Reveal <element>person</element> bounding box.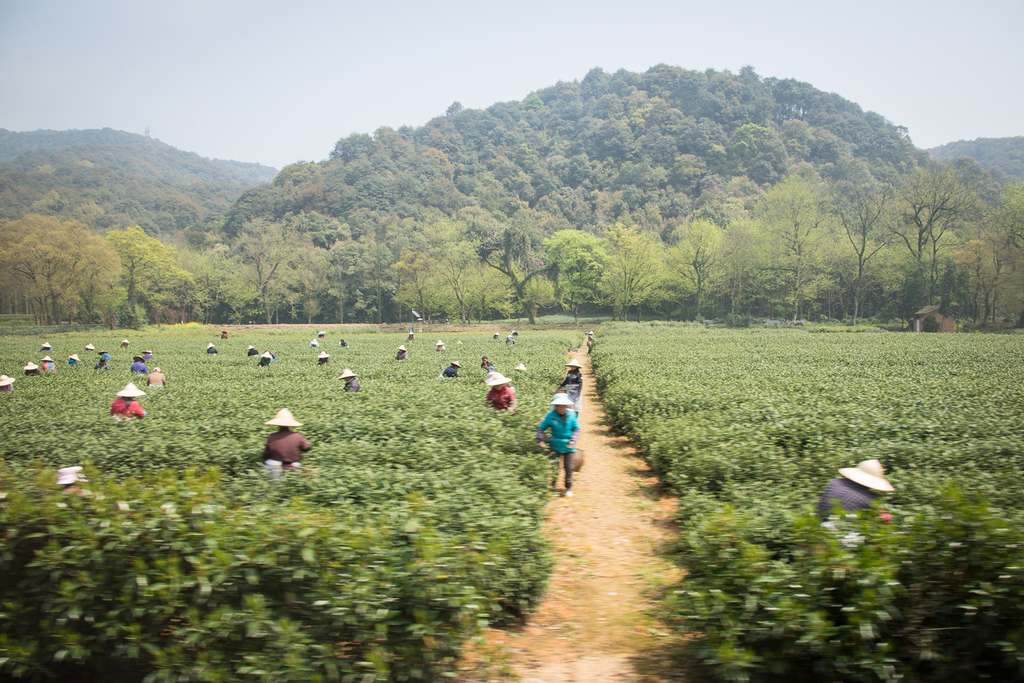
Revealed: bbox=[100, 351, 113, 362].
